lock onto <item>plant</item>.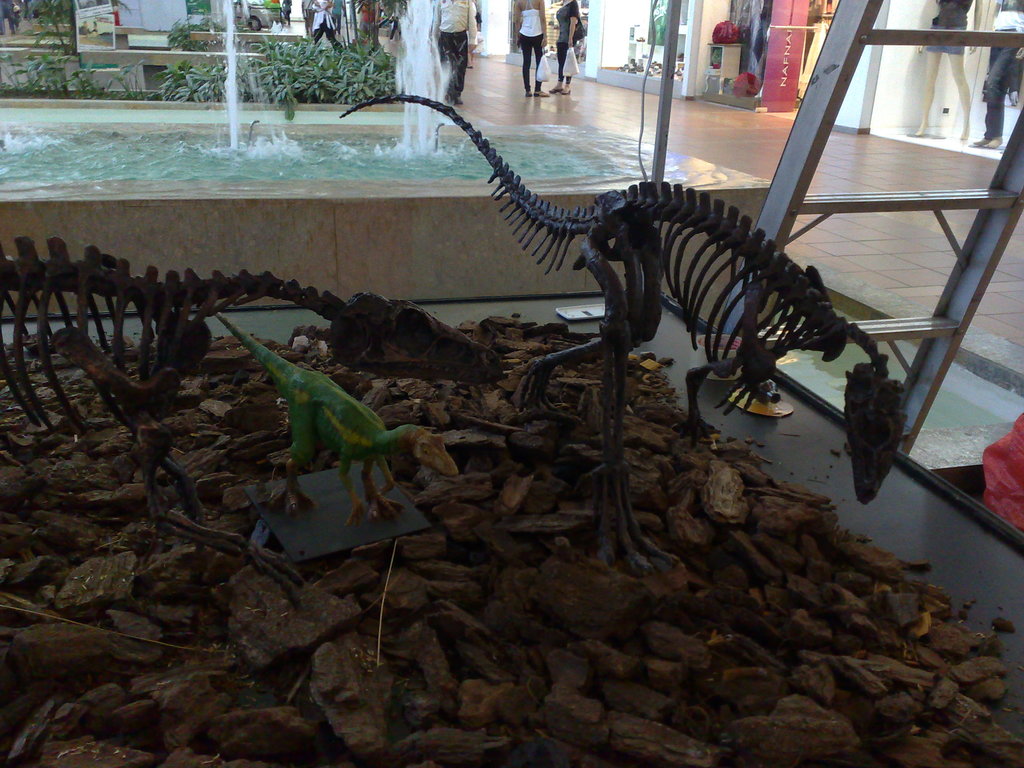
Locked: pyautogui.locateOnScreen(106, 70, 148, 99).
